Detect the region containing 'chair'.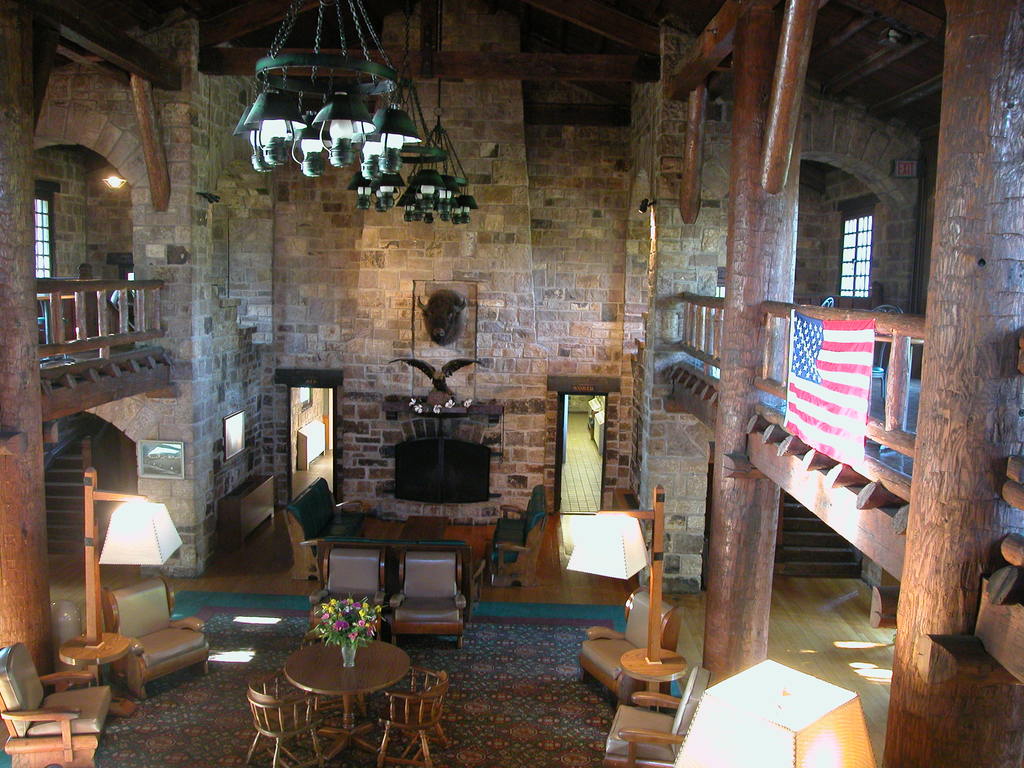
[391, 547, 468, 648].
